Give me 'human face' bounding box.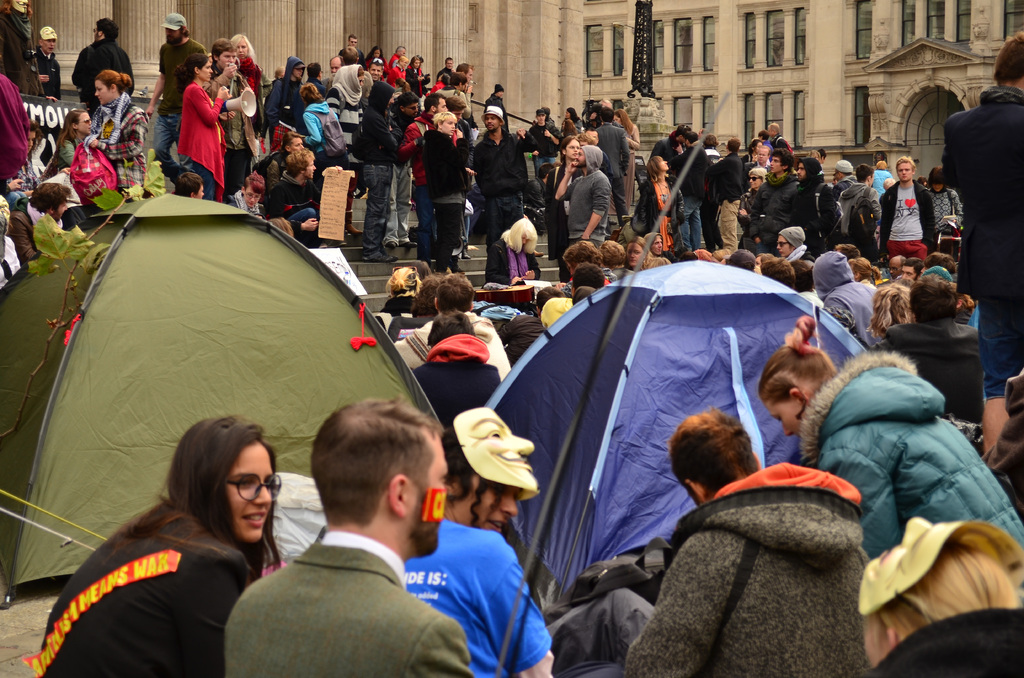
Rect(28, 133, 37, 155).
